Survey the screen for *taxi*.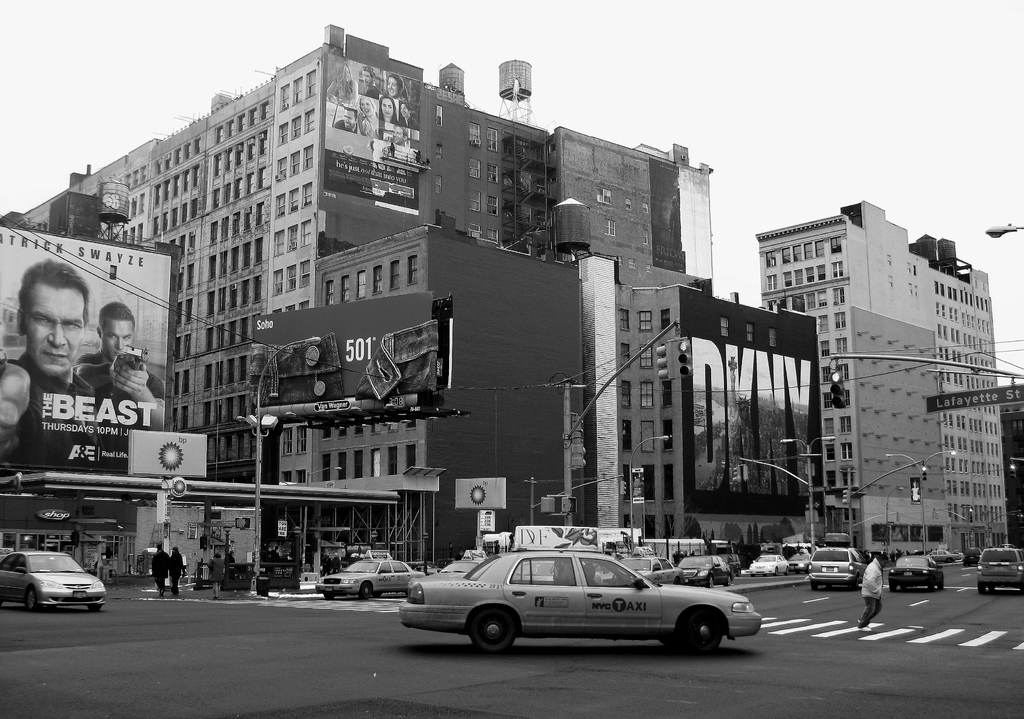
Survey found: 960 547 985 567.
